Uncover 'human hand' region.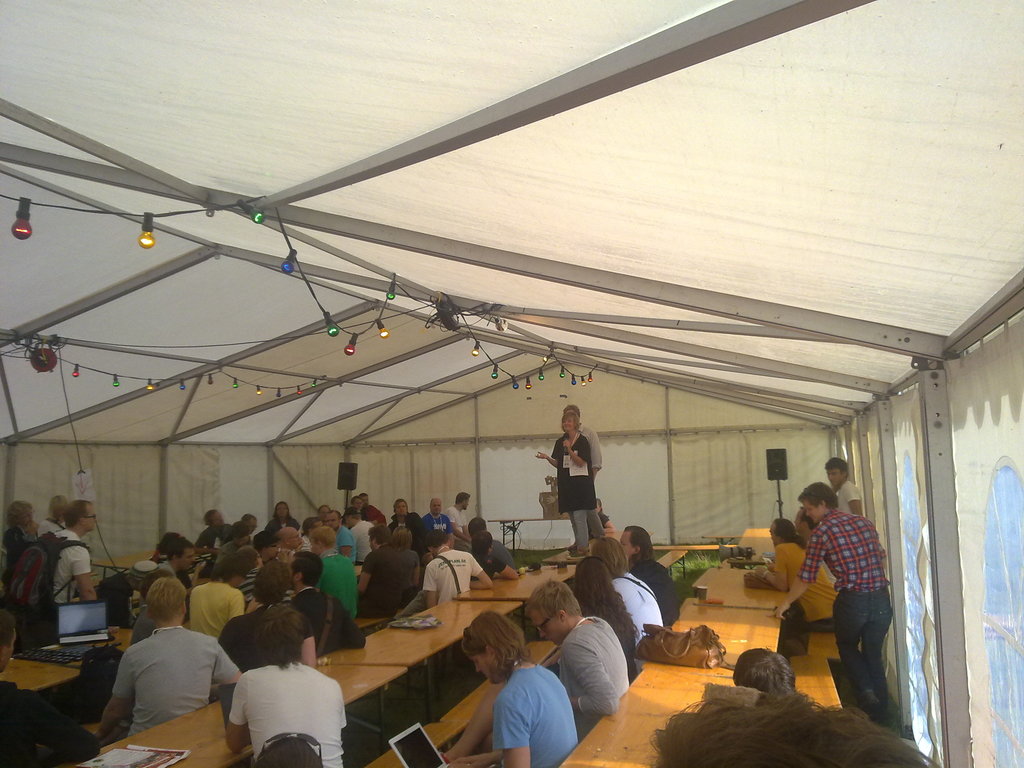
Uncovered: BBox(561, 441, 570, 451).
